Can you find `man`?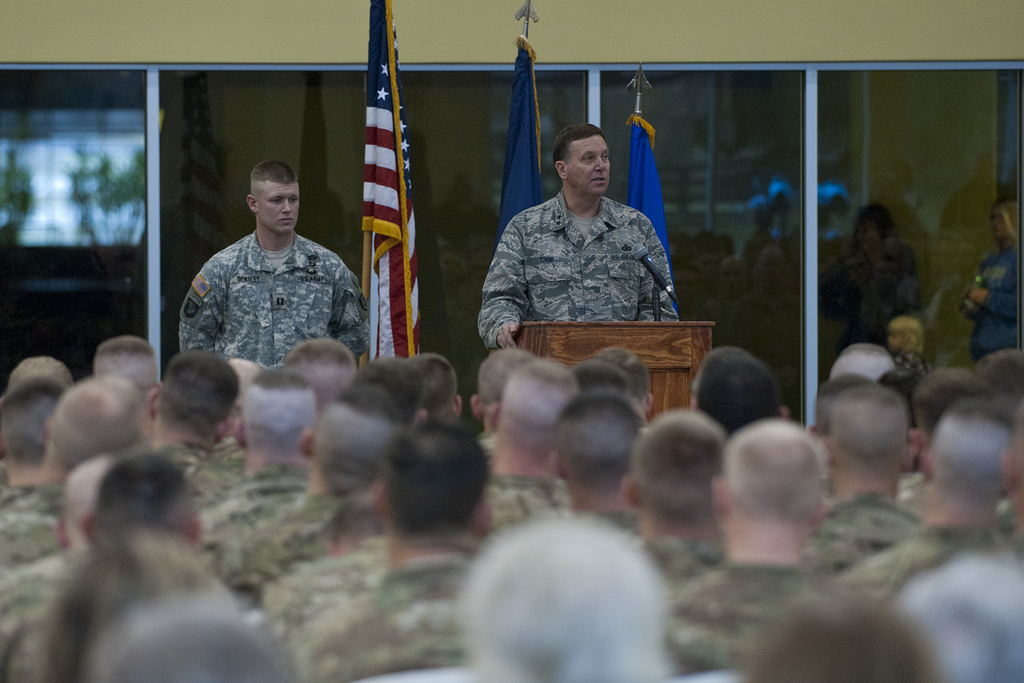
Yes, bounding box: {"x1": 963, "y1": 199, "x2": 1020, "y2": 360}.
